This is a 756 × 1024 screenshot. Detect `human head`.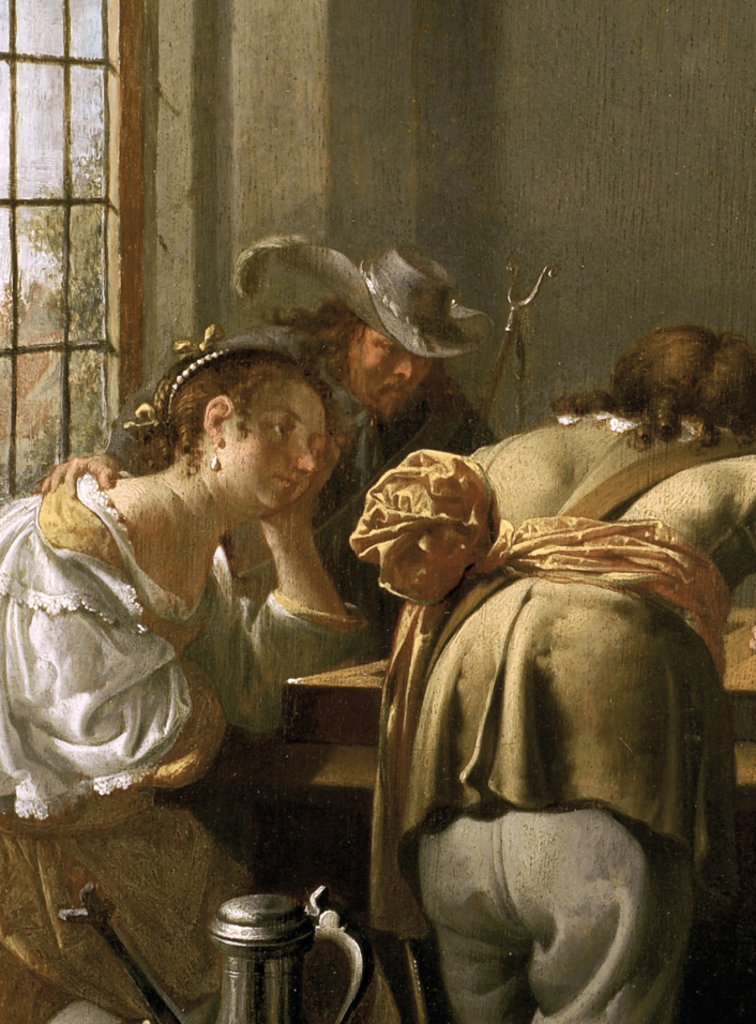
(left=313, top=237, right=496, bottom=423).
